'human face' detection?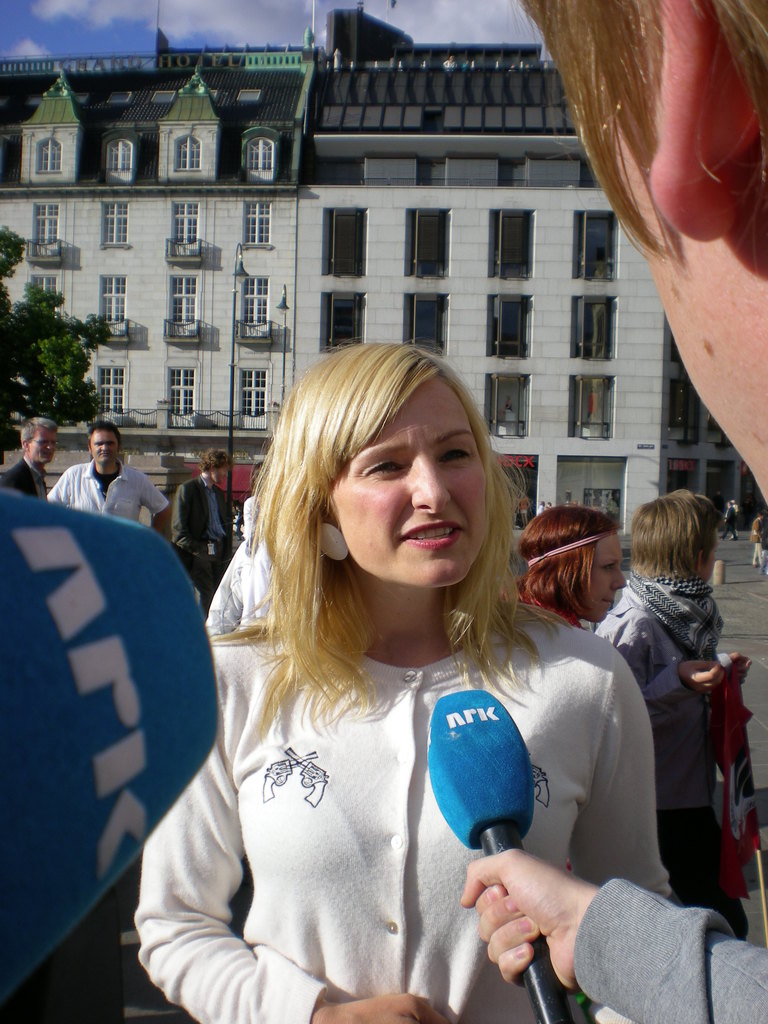
bbox=[702, 540, 722, 579]
